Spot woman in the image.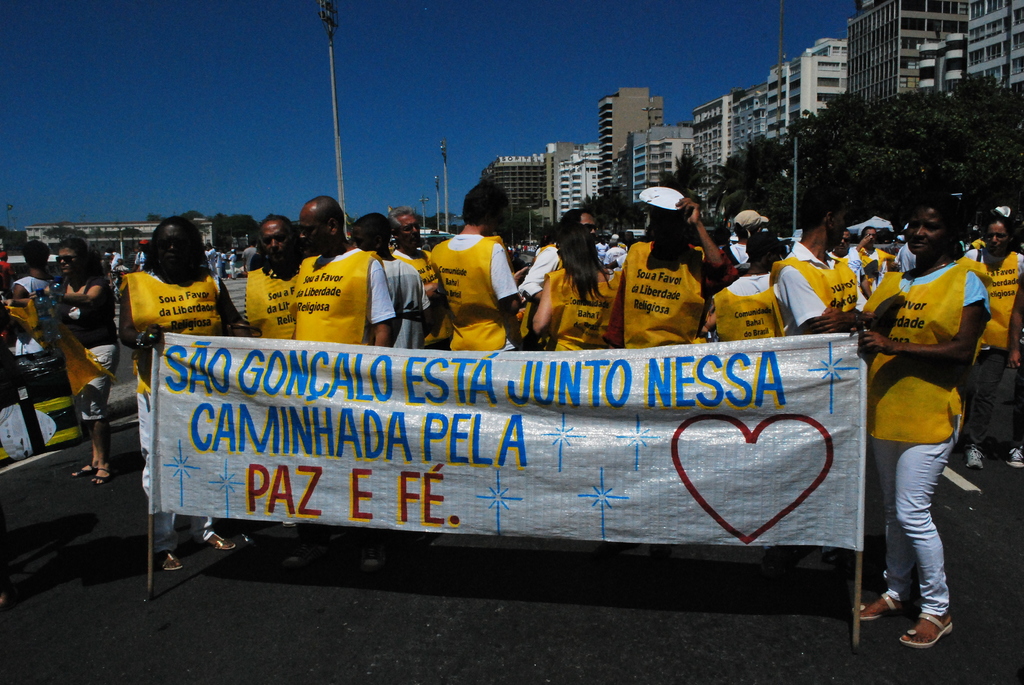
woman found at (527,225,625,361).
